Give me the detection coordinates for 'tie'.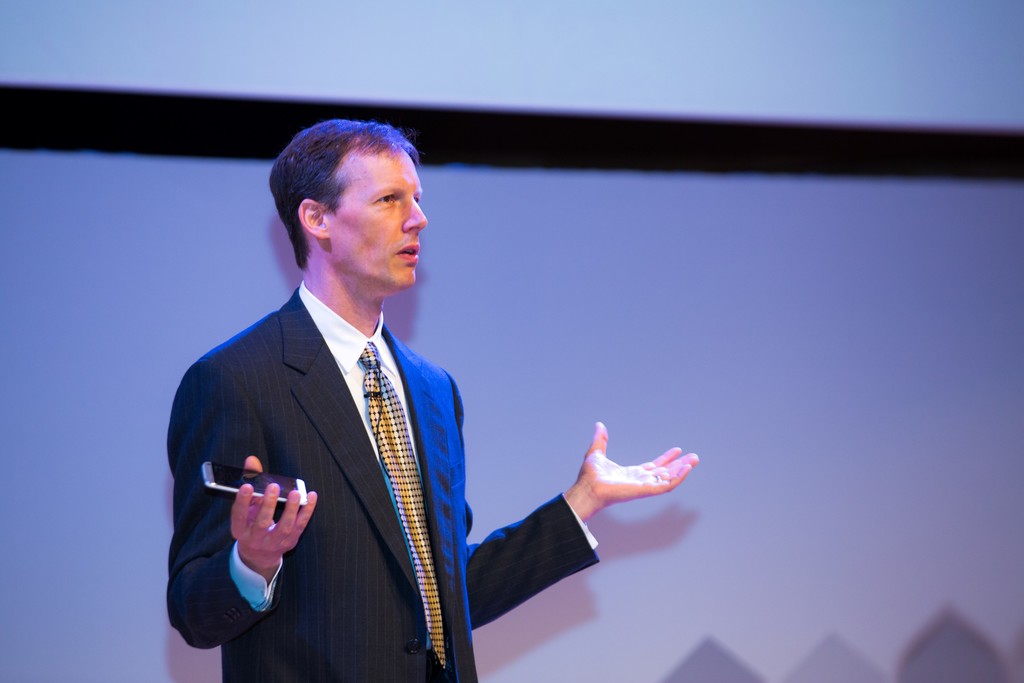
(left=356, top=339, right=447, bottom=665).
